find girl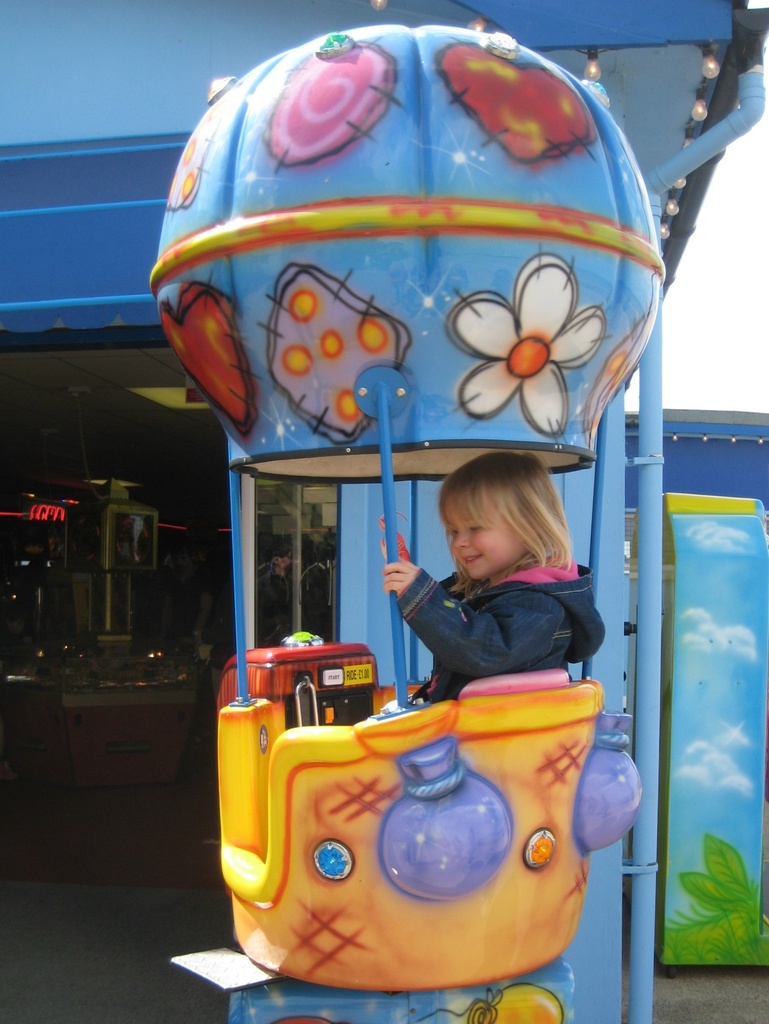
<box>371,446,599,707</box>
